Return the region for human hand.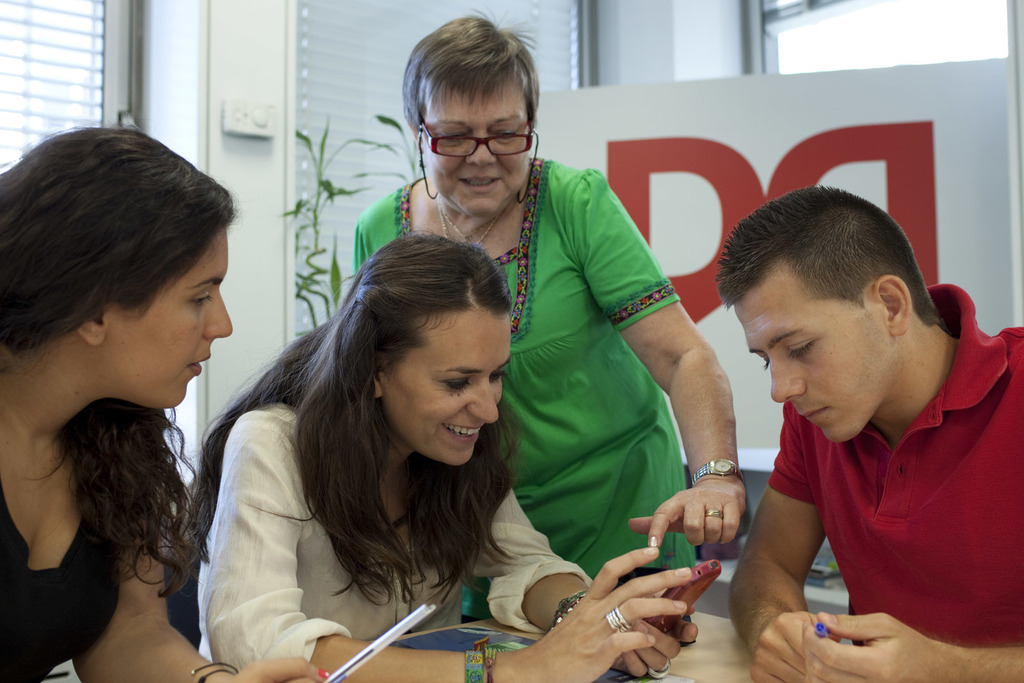
x1=611, y1=590, x2=701, y2=676.
